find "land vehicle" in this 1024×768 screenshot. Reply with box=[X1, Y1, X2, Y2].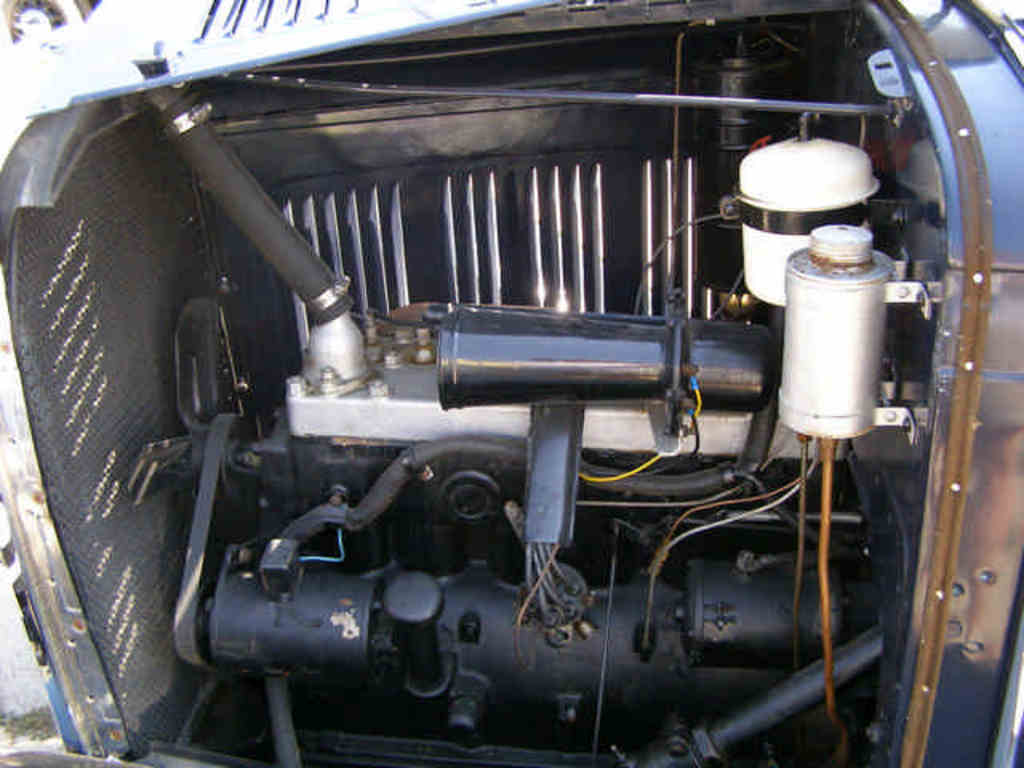
box=[0, 0, 1022, 754].
